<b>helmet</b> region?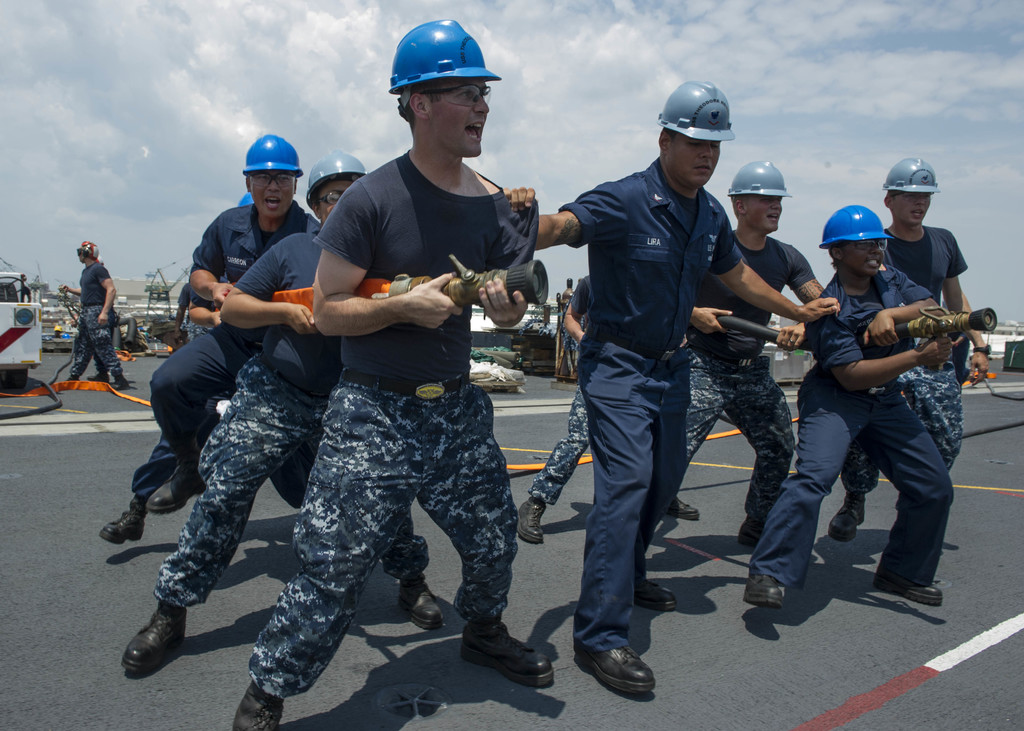
[874, 156, 942, 200]
